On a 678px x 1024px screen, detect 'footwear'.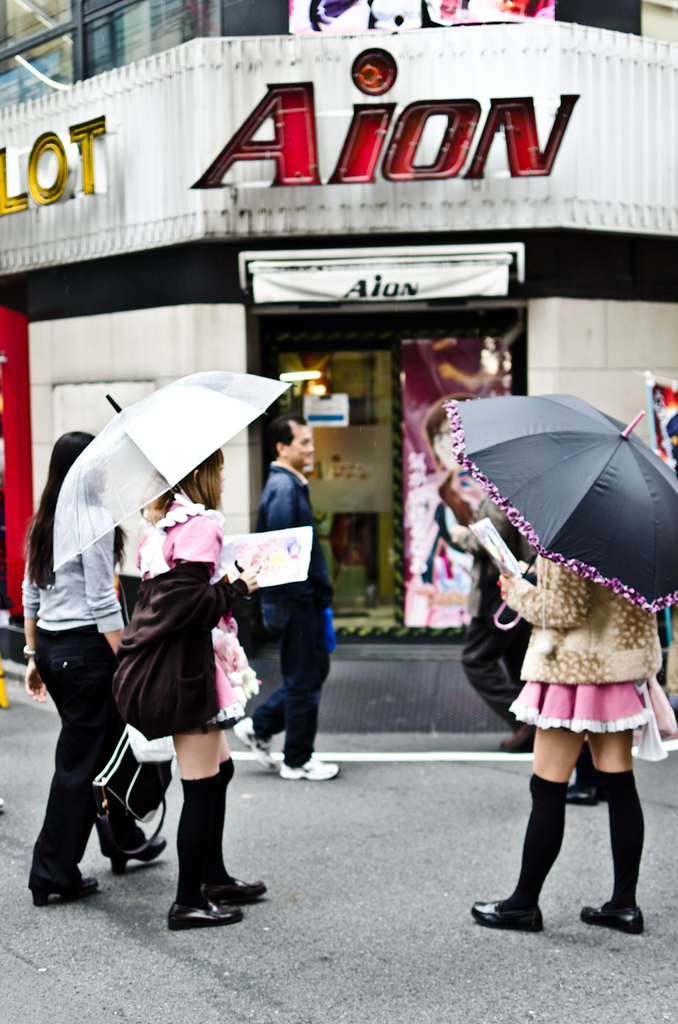
{"left": 233, "top": 719, "right": 275, "bottom": 772}.
